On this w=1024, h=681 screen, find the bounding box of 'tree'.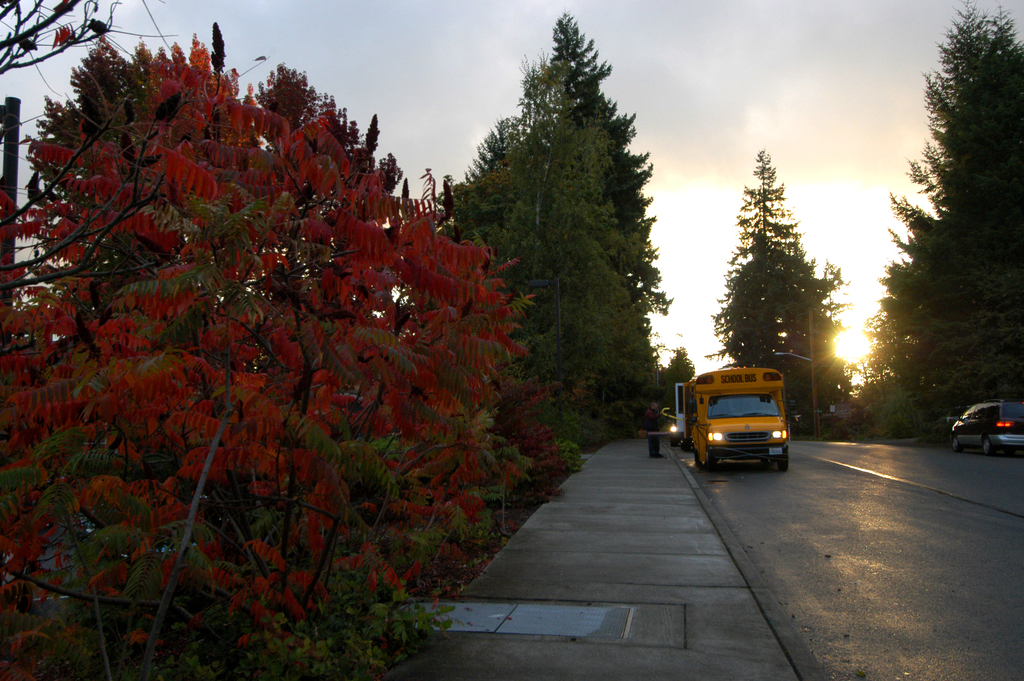
Bounding box: rect(870, 0, 991, 382).
